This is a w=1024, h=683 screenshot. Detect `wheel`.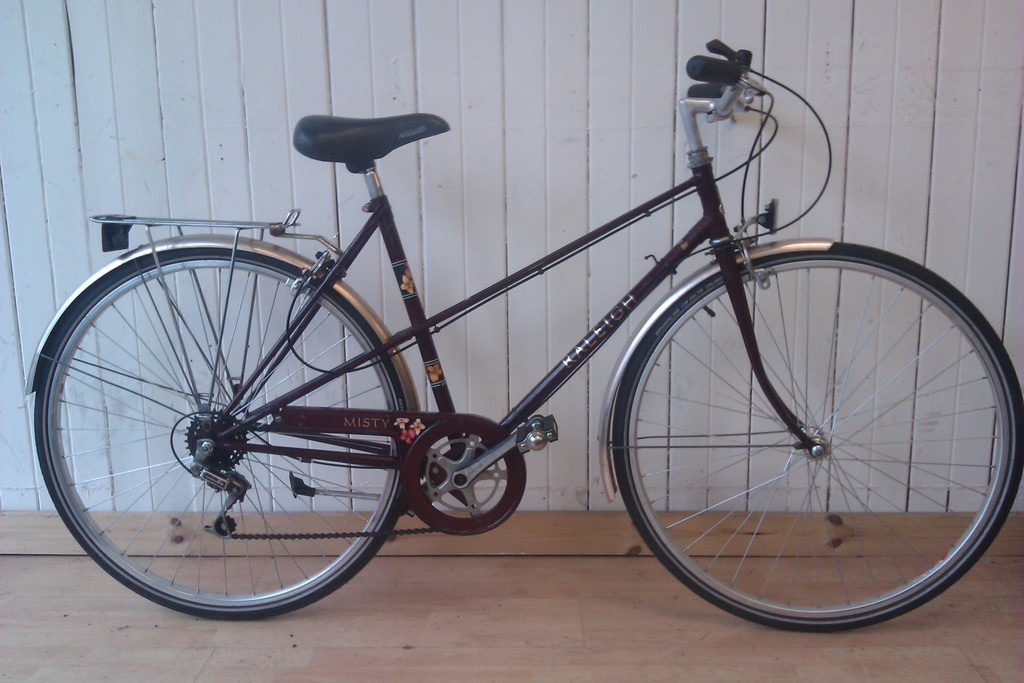
<region>32, 231, 404, 614</region>.
